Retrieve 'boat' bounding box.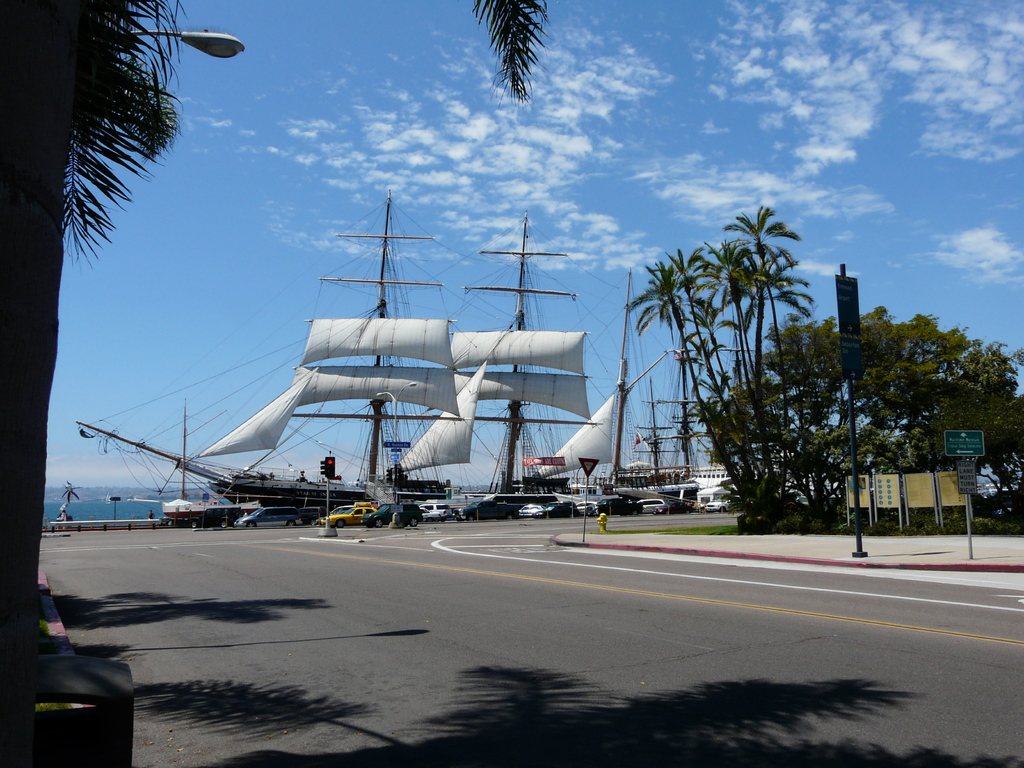
Bounding box: bbox(554, 479, 616, 510).
